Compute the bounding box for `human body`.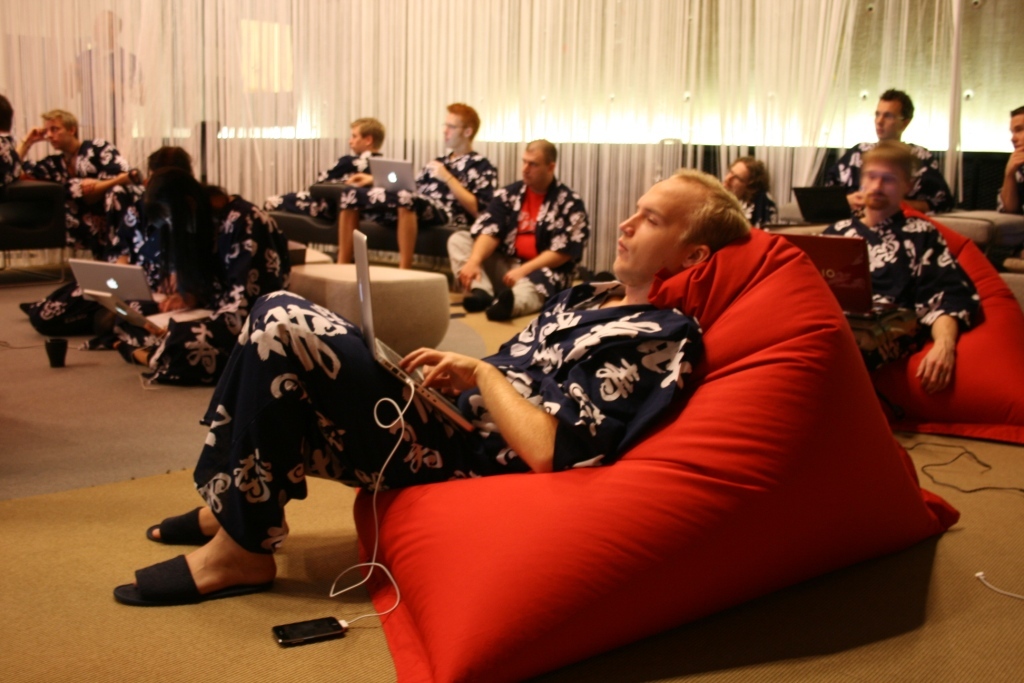
rect(993, 149, 1023, 216).
